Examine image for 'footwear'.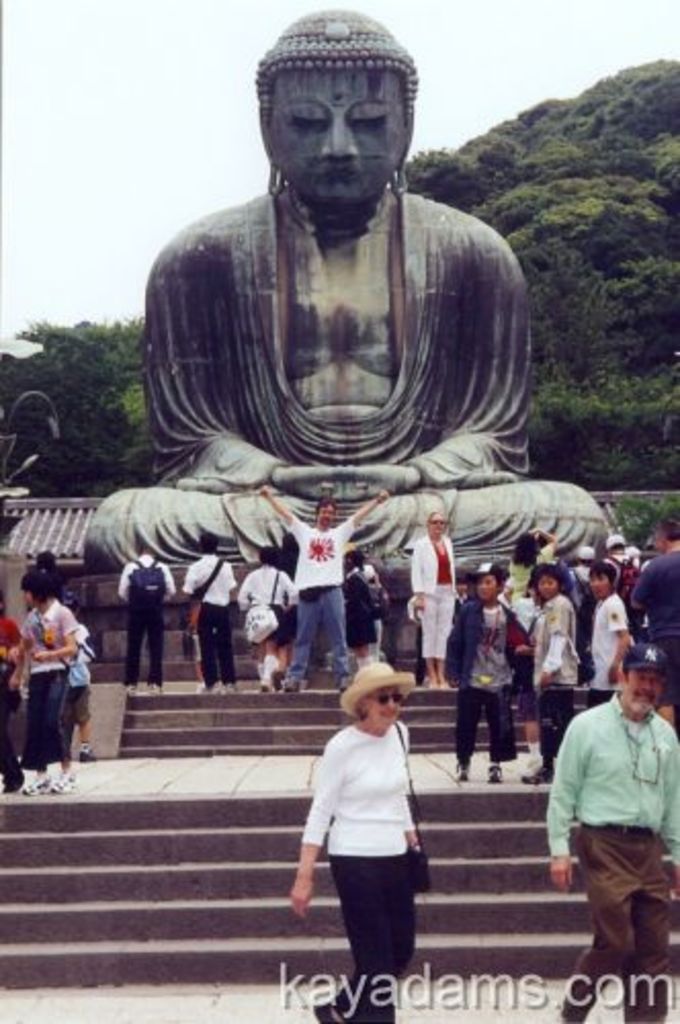
Examination result: (x1=336, y1=674, x2=356, y2=694).
